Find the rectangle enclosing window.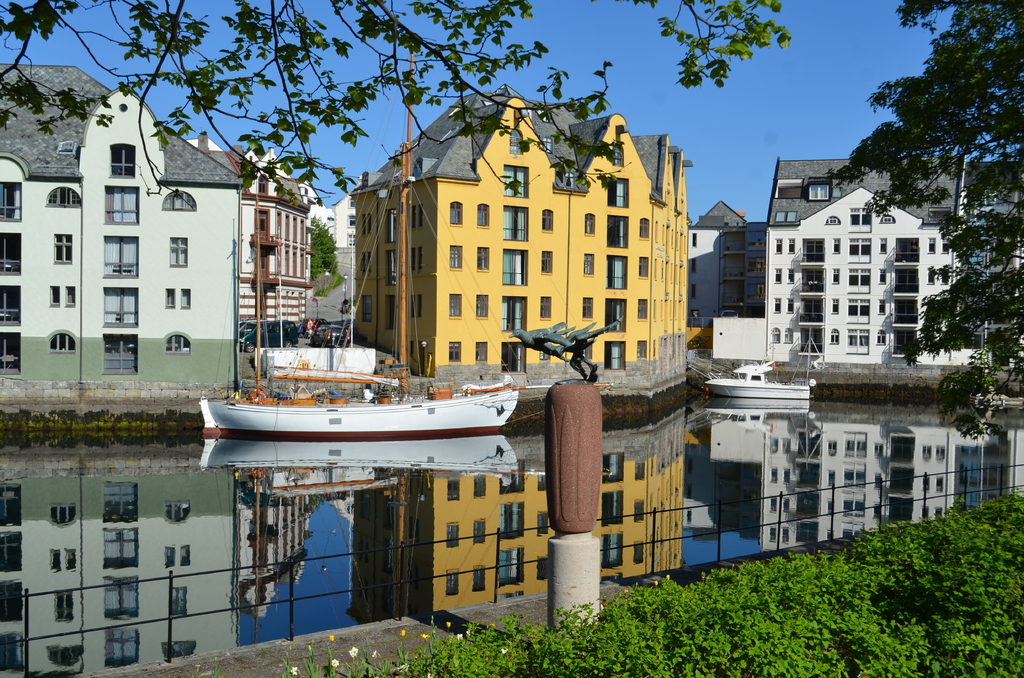
509:129:524:157.
